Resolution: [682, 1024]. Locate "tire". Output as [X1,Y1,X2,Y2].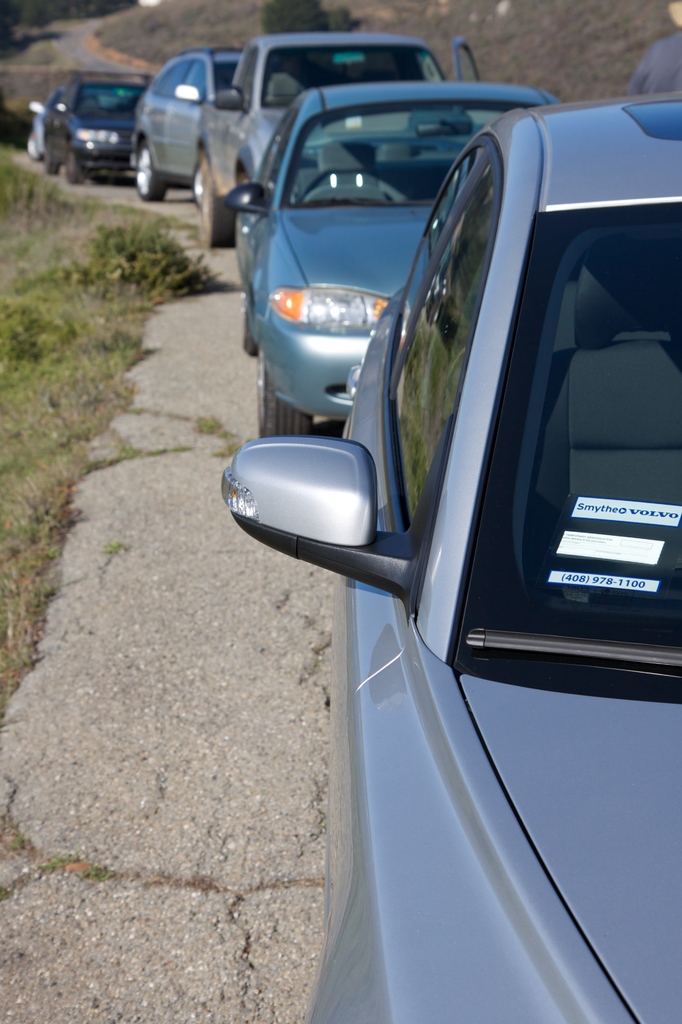
[140,148,173,197].
